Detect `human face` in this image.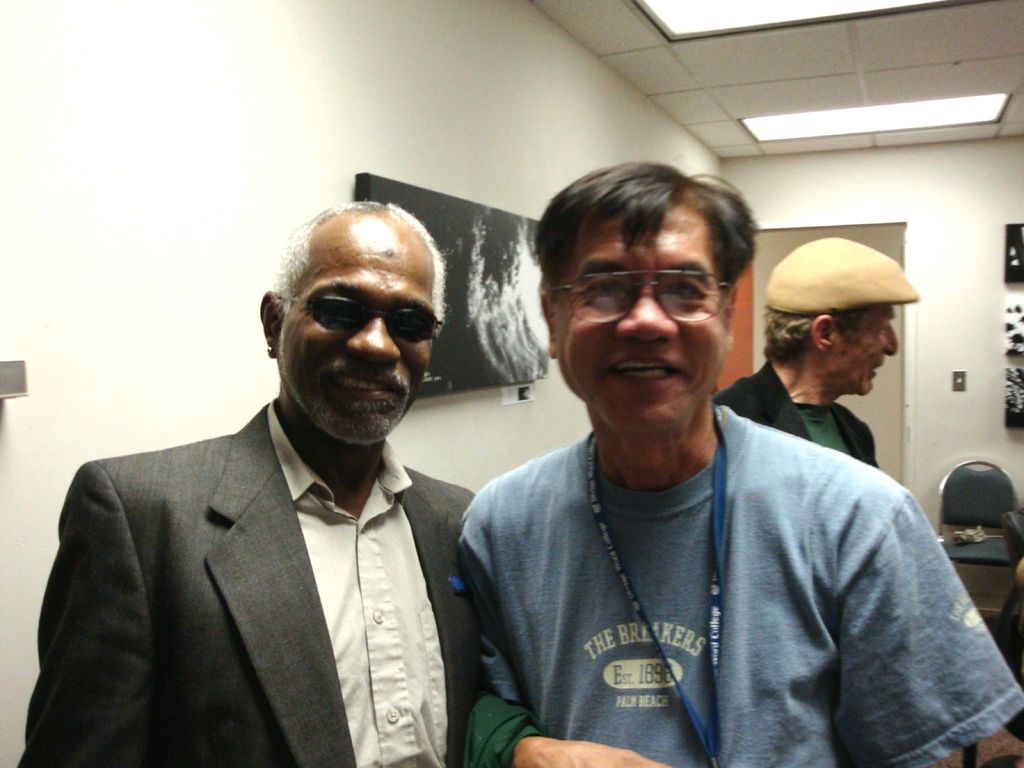
Detection: <box>835,306,899,397</box>.
